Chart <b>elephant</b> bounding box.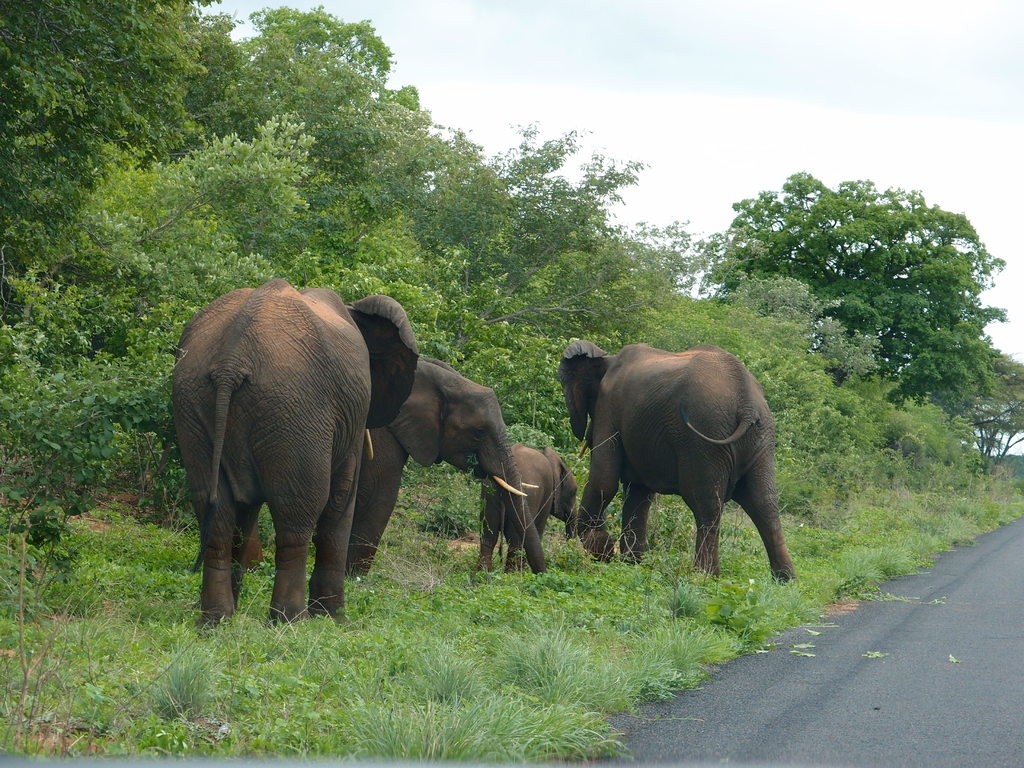
Charted: 564, 340, 797, 587.
